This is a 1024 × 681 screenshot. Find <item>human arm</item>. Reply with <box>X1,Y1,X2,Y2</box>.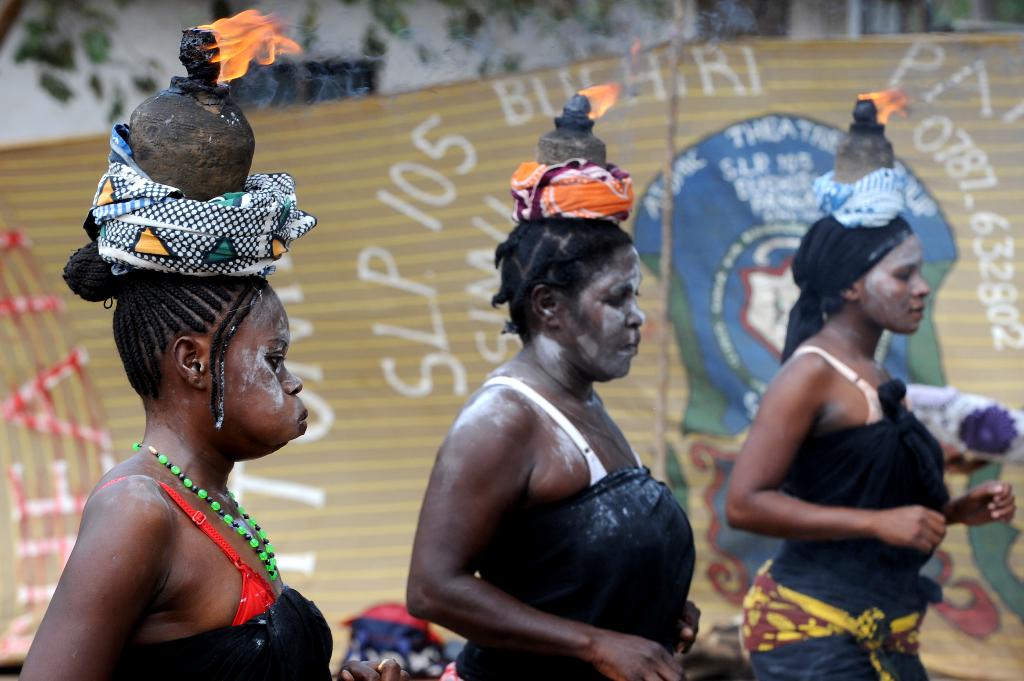
<box>941,479,1021,530</box>.
